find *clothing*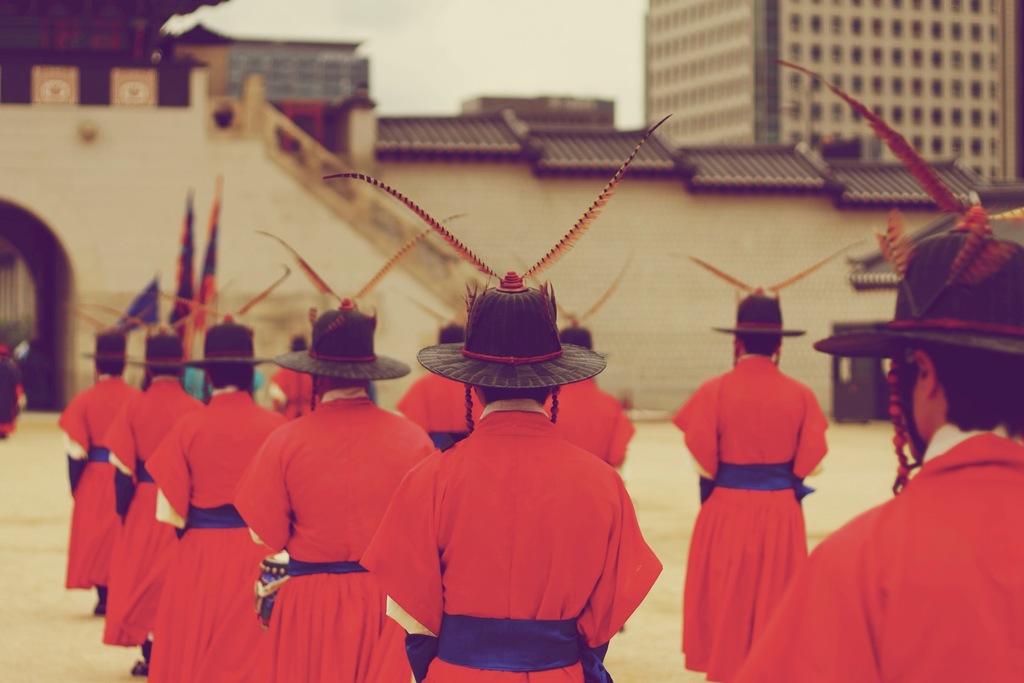
region(393, 373, 484, 456)
